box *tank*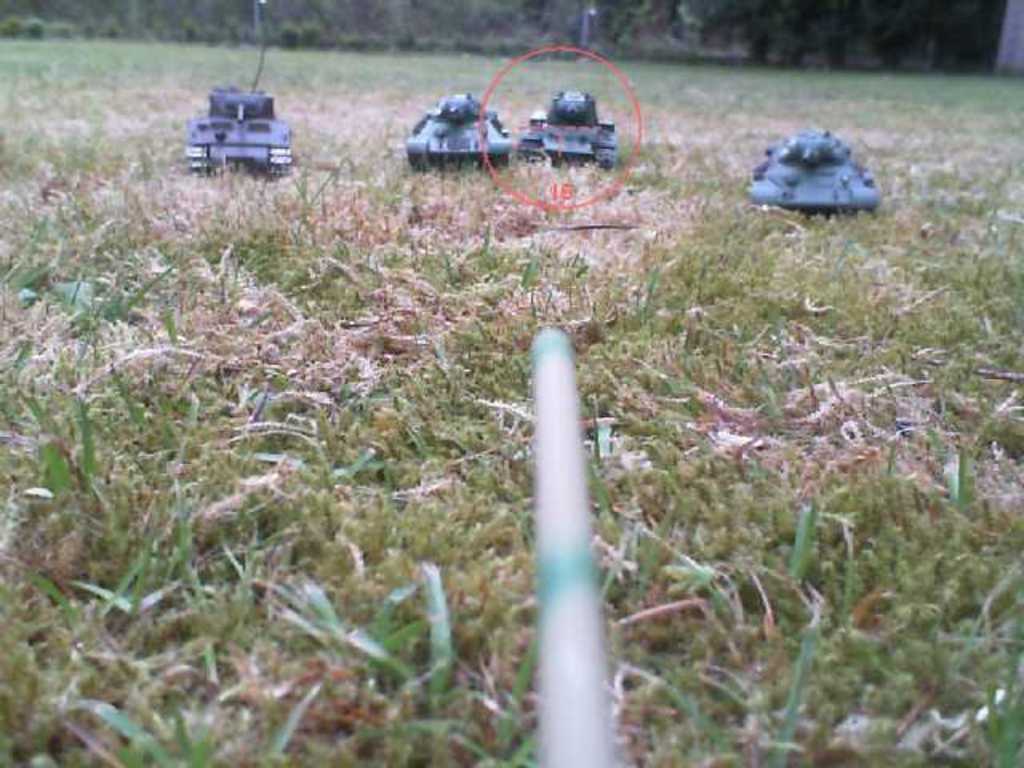
detection(741, 126, 886, 216)
